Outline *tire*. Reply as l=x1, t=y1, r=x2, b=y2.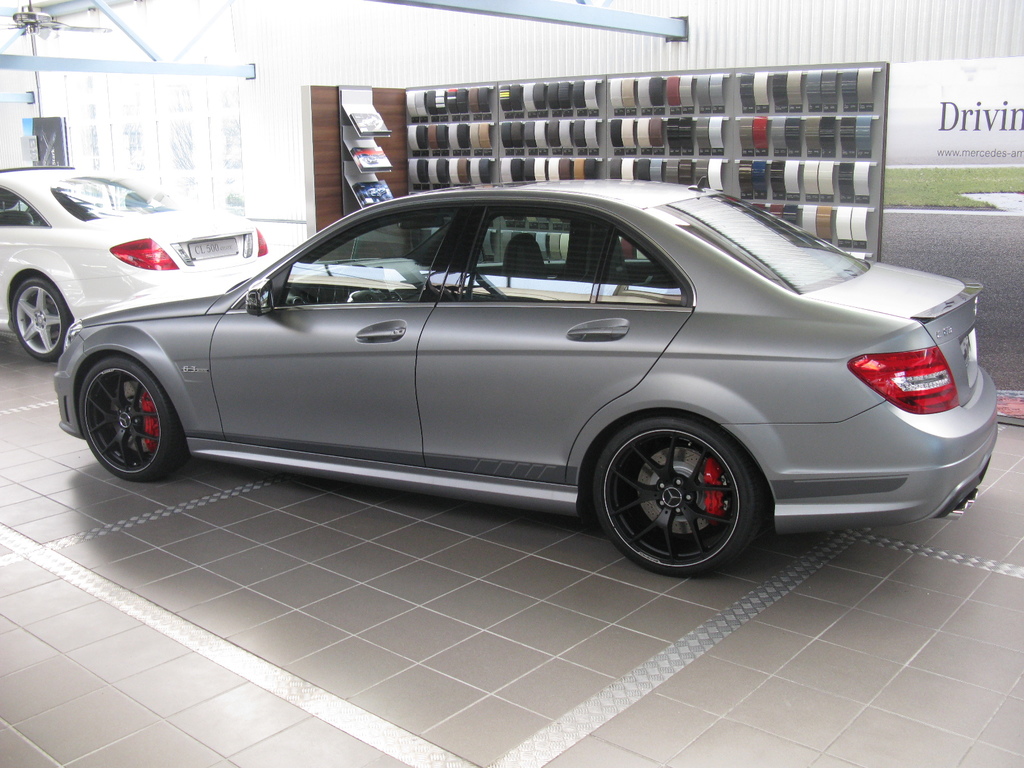
l=10, t=278, r=71, b=362.
